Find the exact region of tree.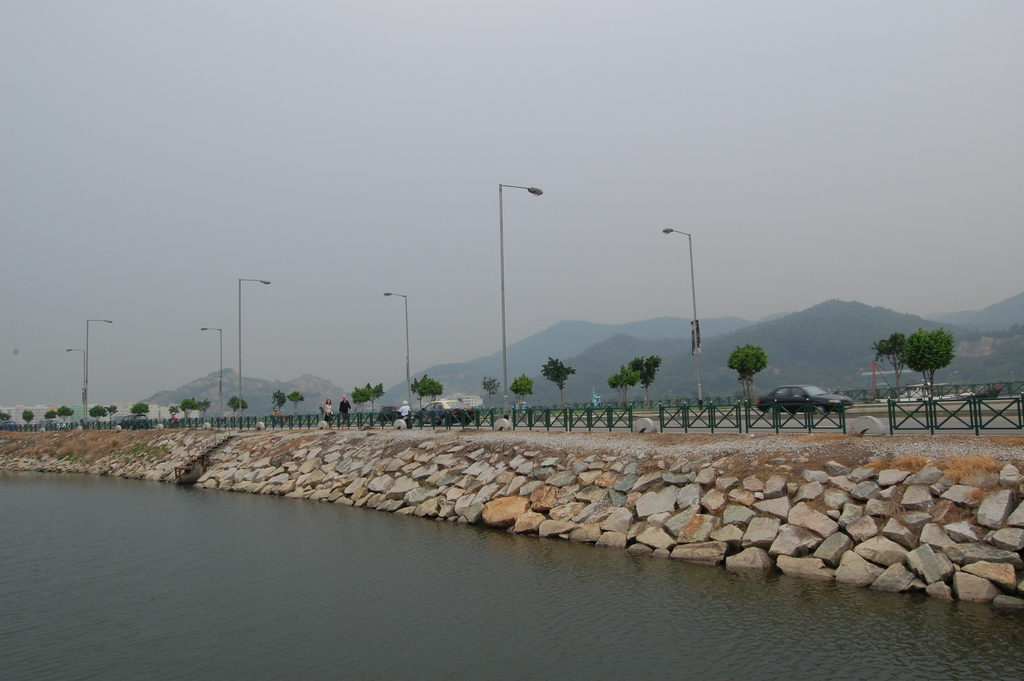
Exact region: bbox(538, 352, 580, 414).
